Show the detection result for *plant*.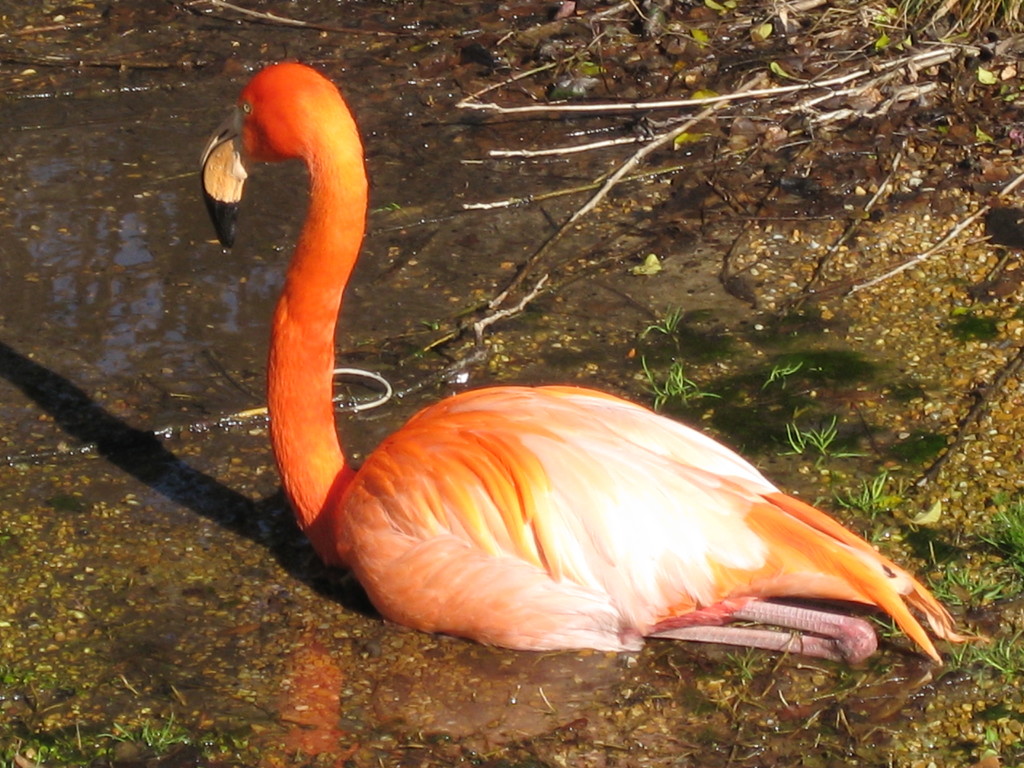
l=0, t=664, r=62, b=694.
